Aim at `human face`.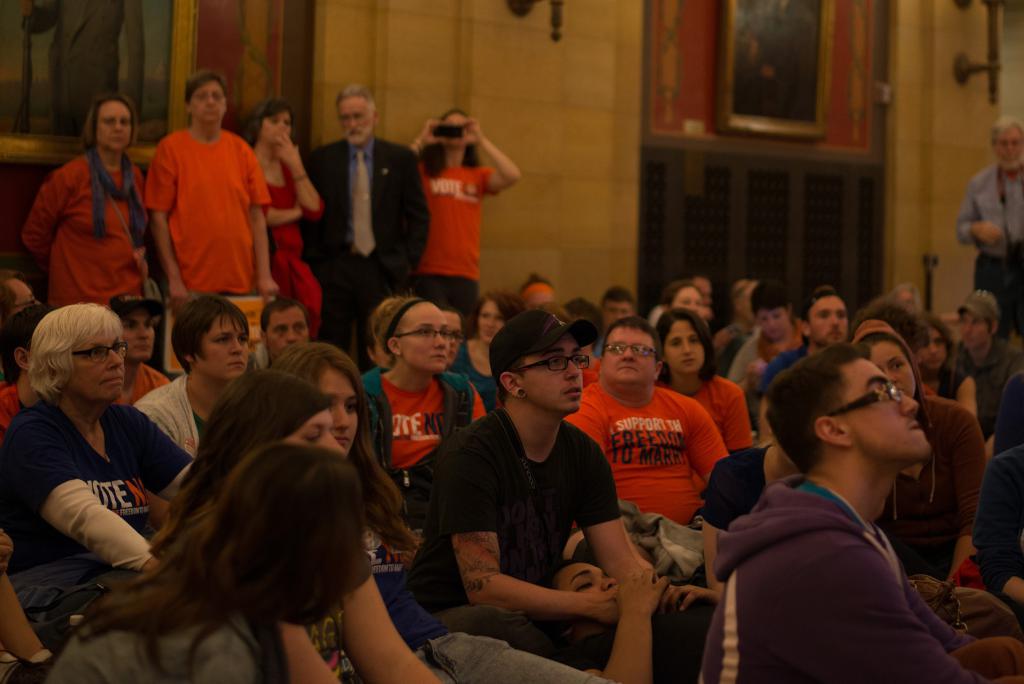
Aimed at locate(196, 309, 250, 379).
